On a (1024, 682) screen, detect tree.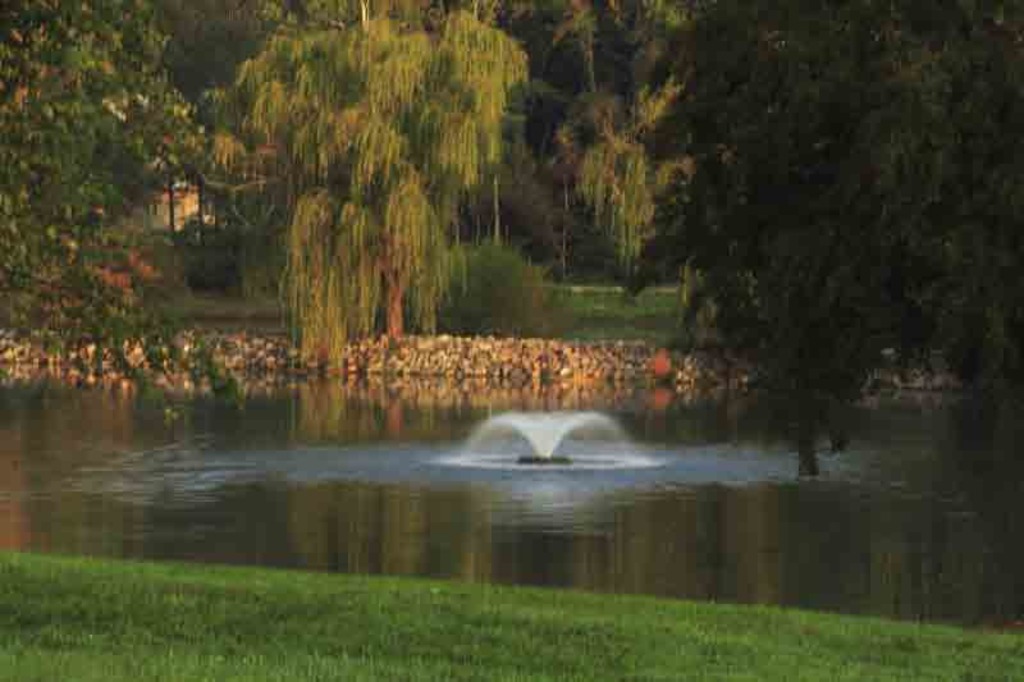
0/0/212/395.
